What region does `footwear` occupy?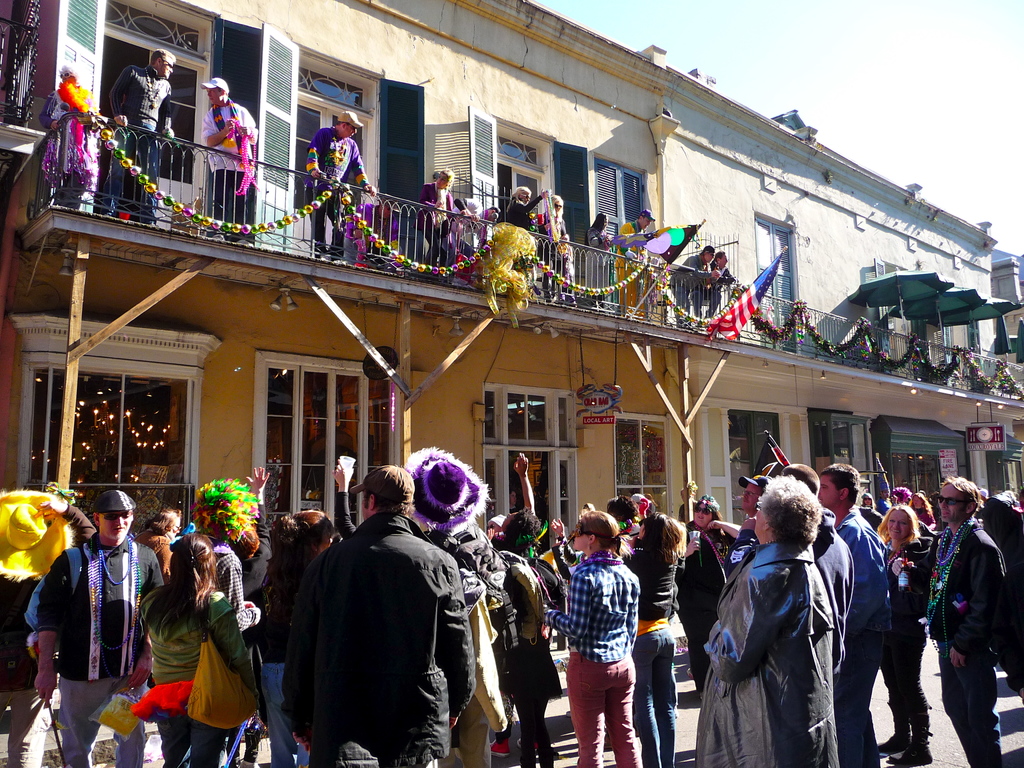
209 233 227 244.
